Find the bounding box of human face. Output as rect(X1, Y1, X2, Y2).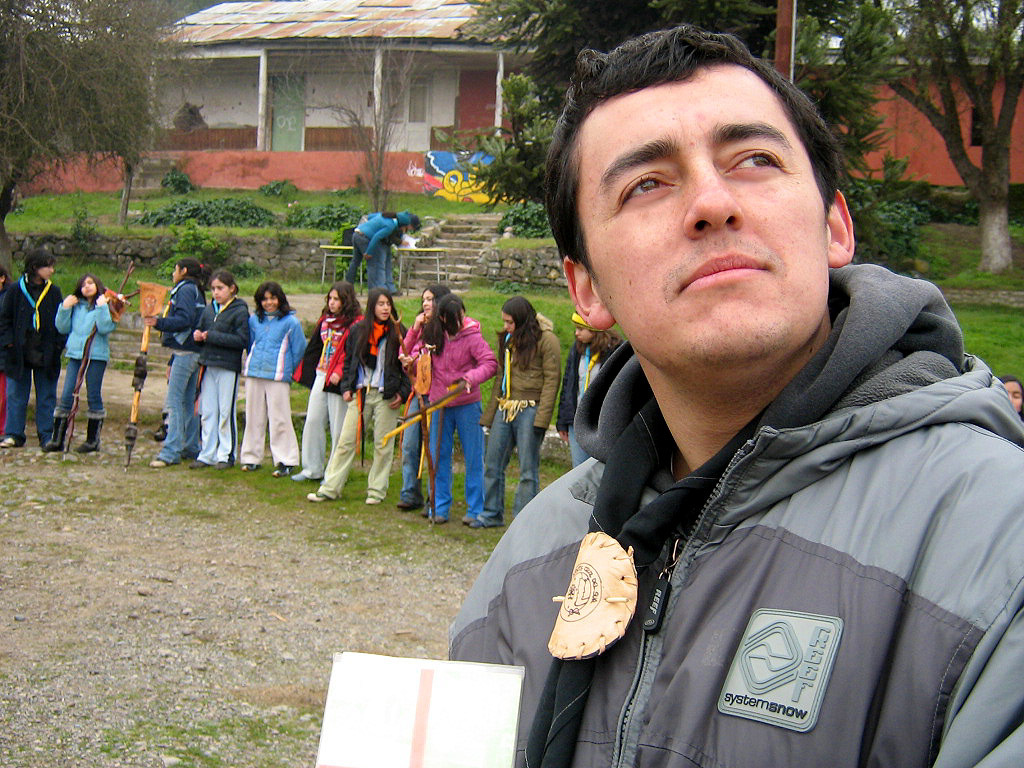
rect(580, 70, 830, 360).
